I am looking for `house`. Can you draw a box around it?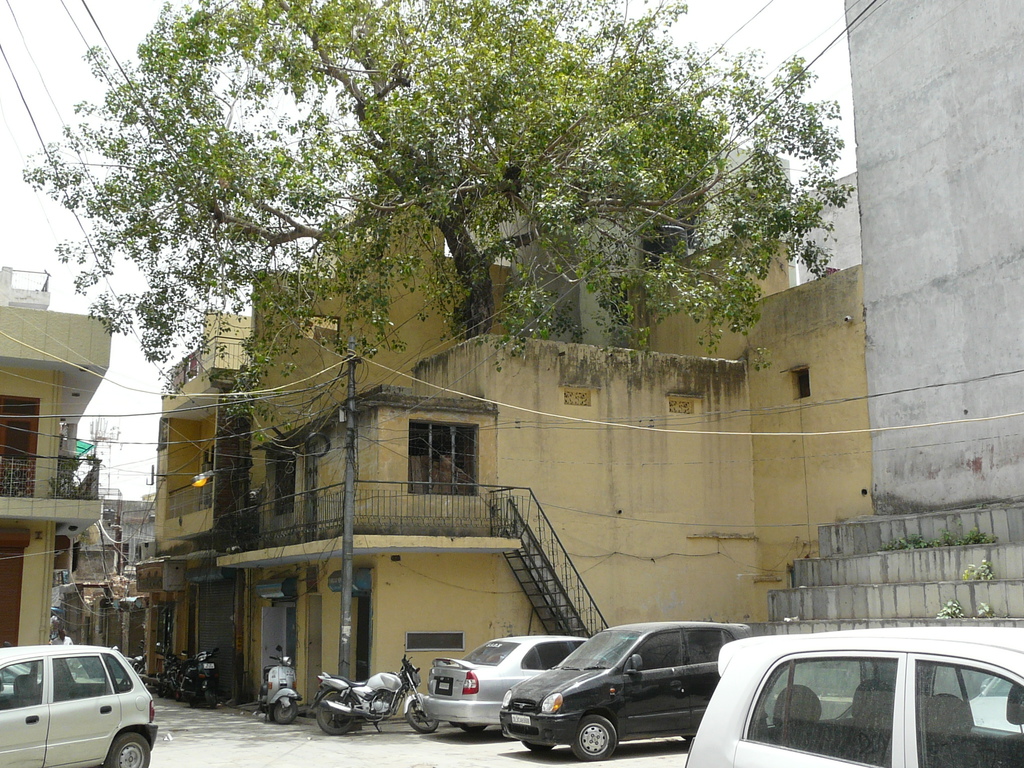
Sure, the bounding box is [x1=133, y1=310, x2=251, y2=698].
